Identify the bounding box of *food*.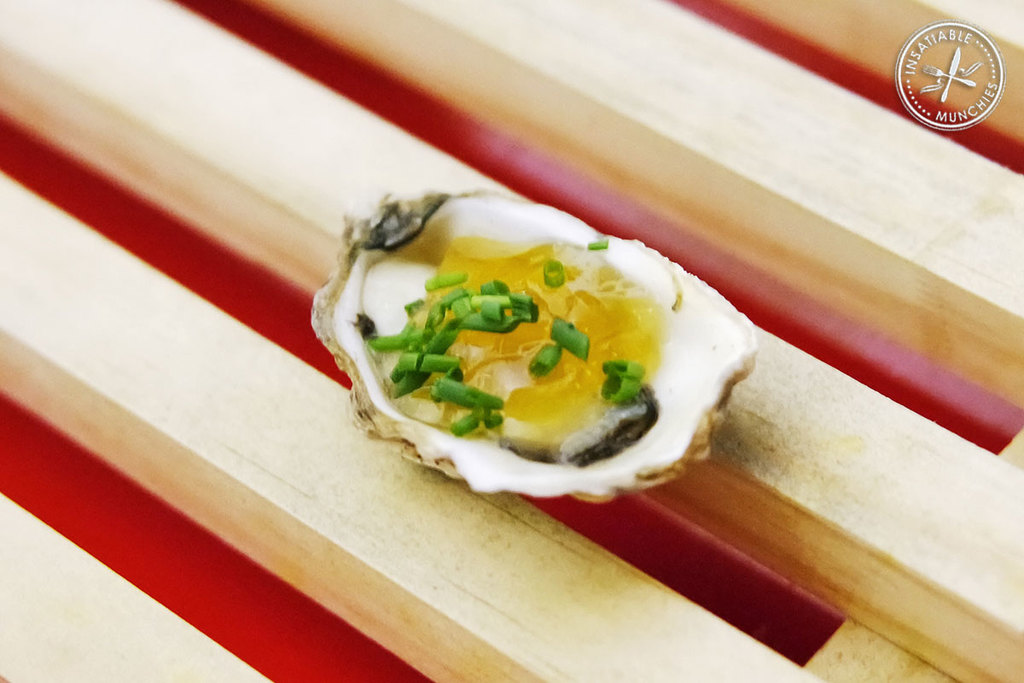
[x1=305, y1=201, x2=753, y2=519].
